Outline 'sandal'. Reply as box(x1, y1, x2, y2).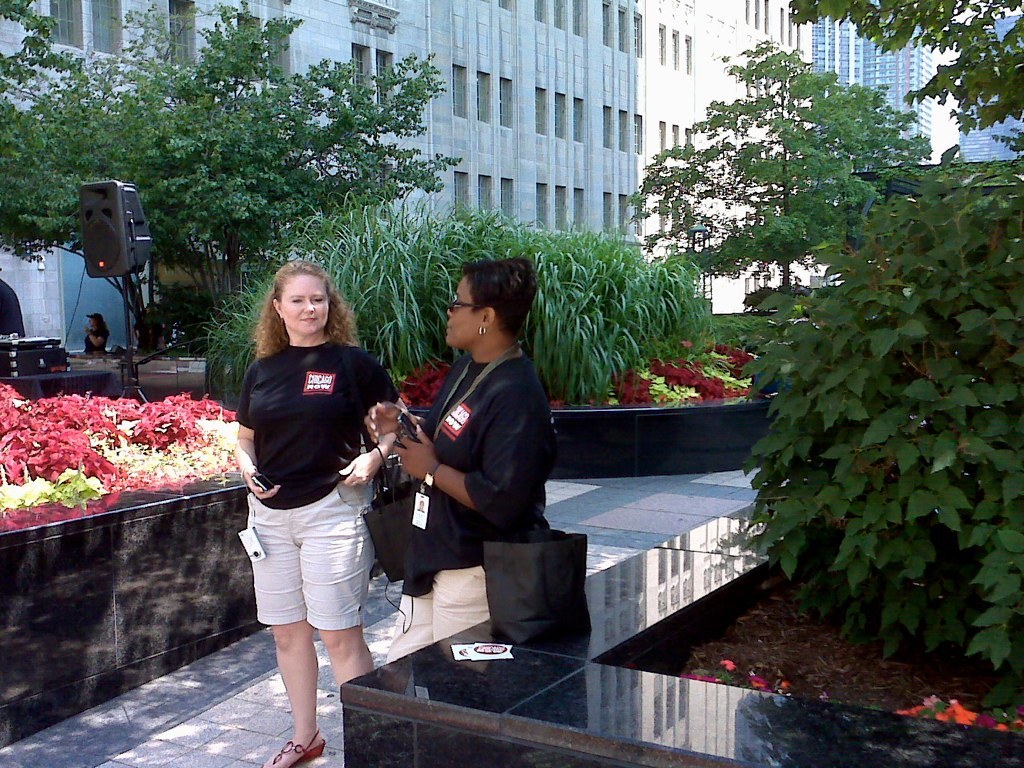
box(292, 730, 324, 763).
